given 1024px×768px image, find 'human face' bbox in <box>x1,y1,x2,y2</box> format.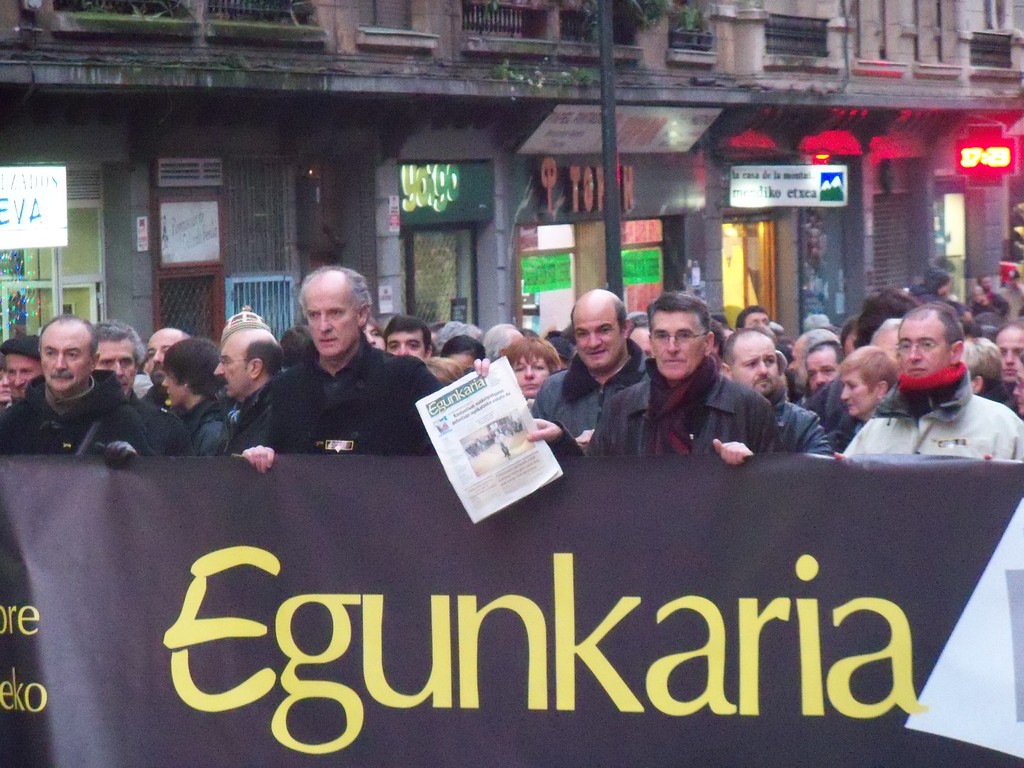
<box>365,323,386,355</box>.
